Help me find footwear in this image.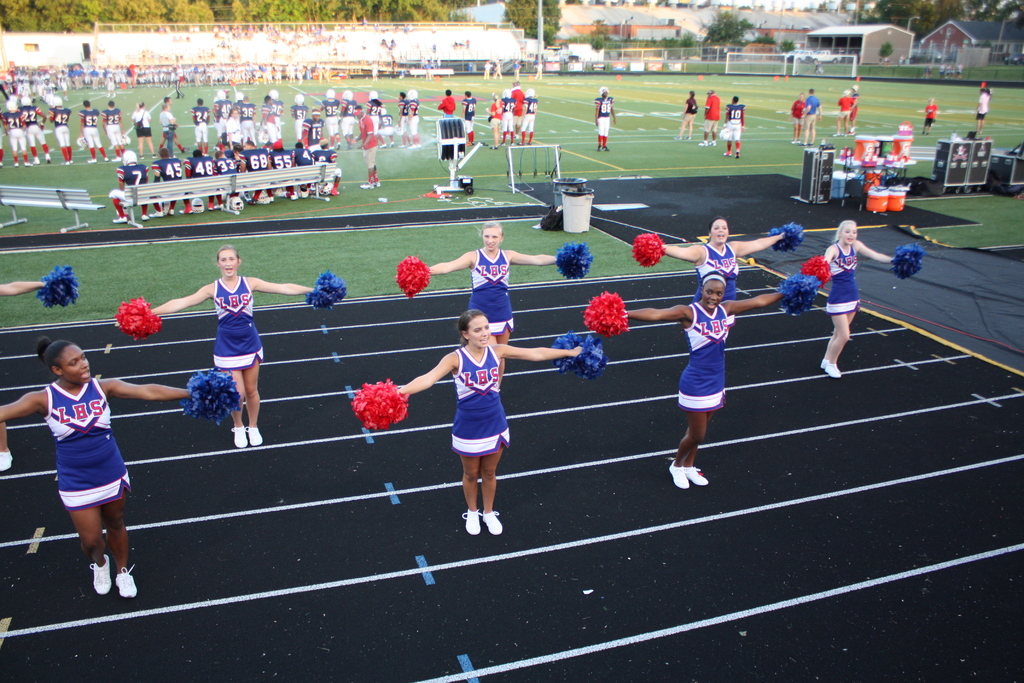
Found it: x1=824, y1=364, x2=839, y2=379.
